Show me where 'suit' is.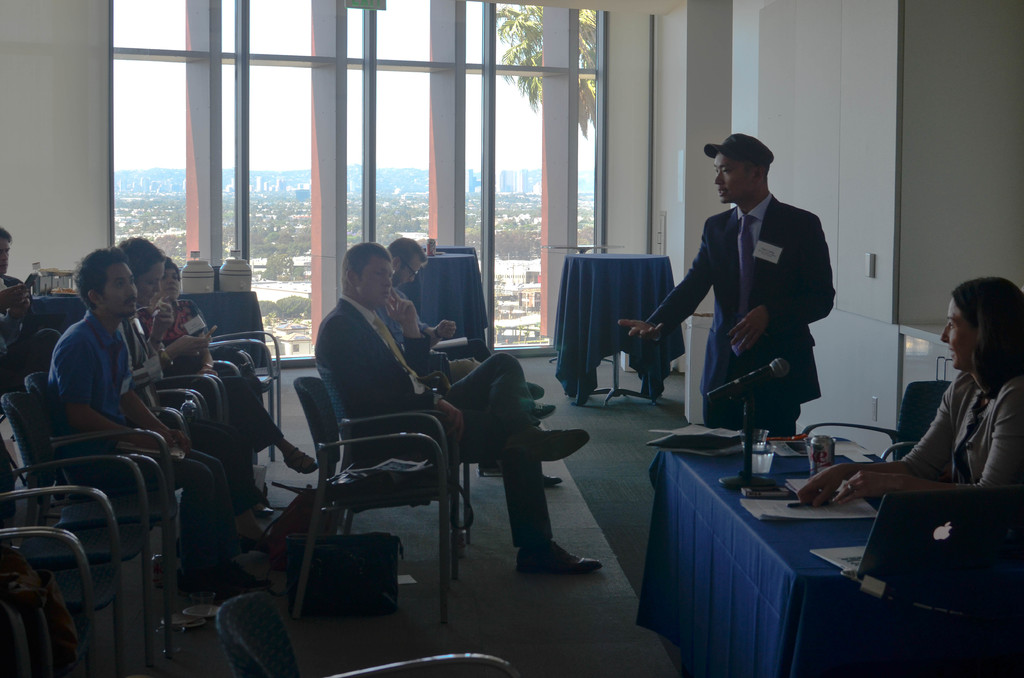
'suit' is at <box>307,296,550,553</box>.
